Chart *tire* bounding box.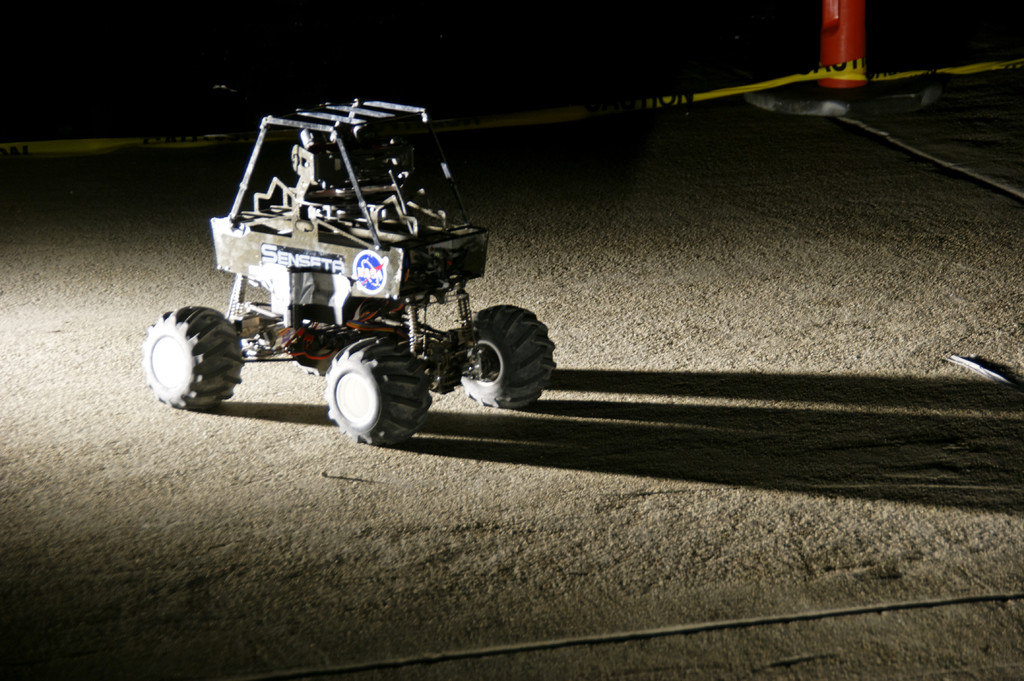
Charted: left=292, top=353, right=332, bottom=375.
